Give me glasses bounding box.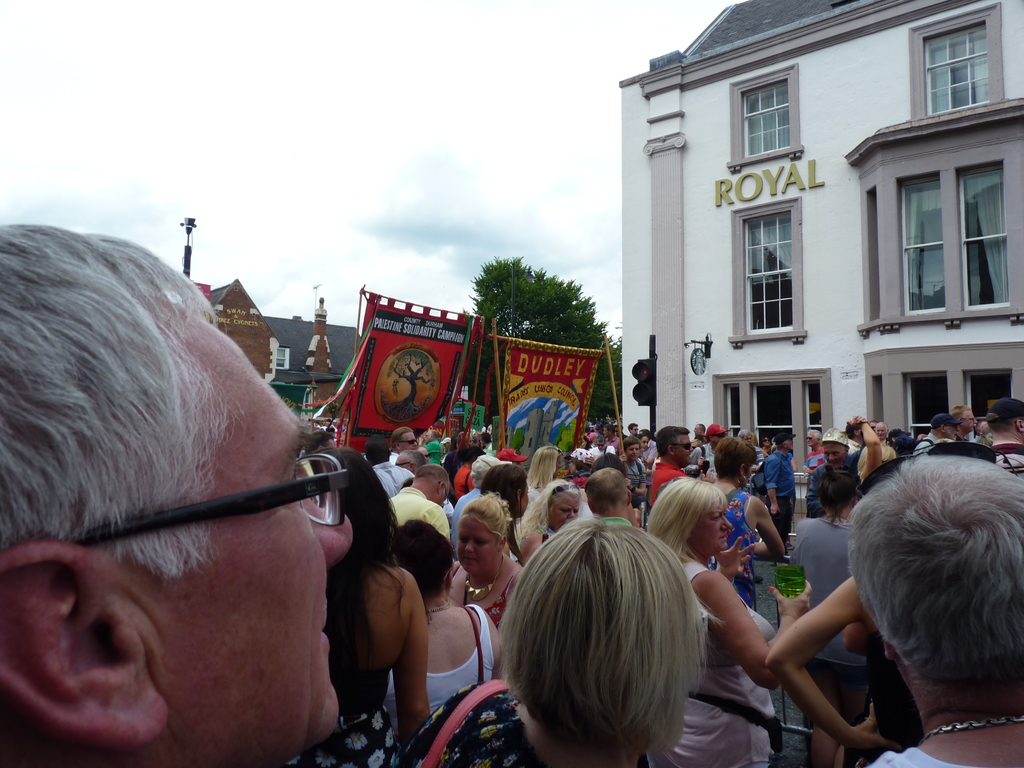
select_region(63, 447, 353, 555).
